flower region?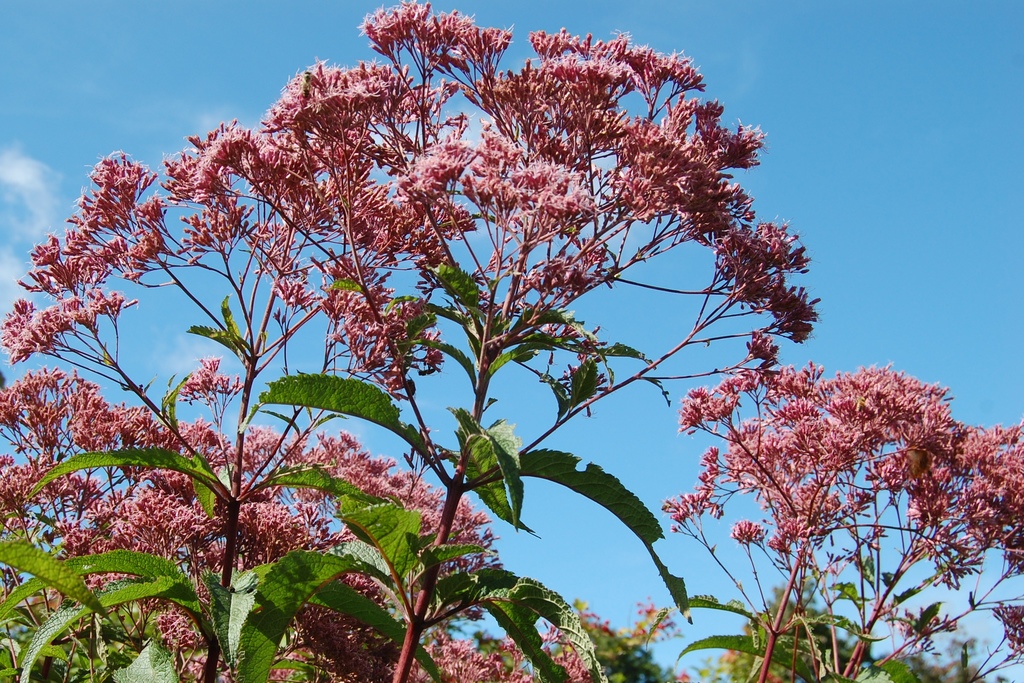
4/368/588/682
